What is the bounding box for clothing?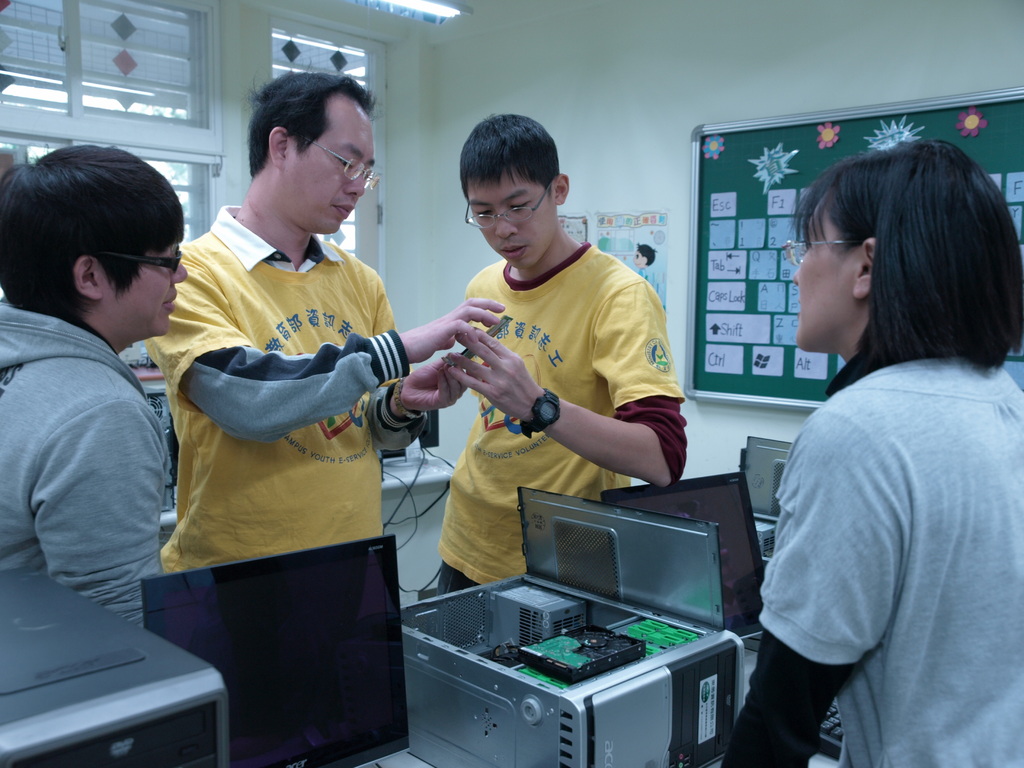
crop(0, 294, 165, 627).
